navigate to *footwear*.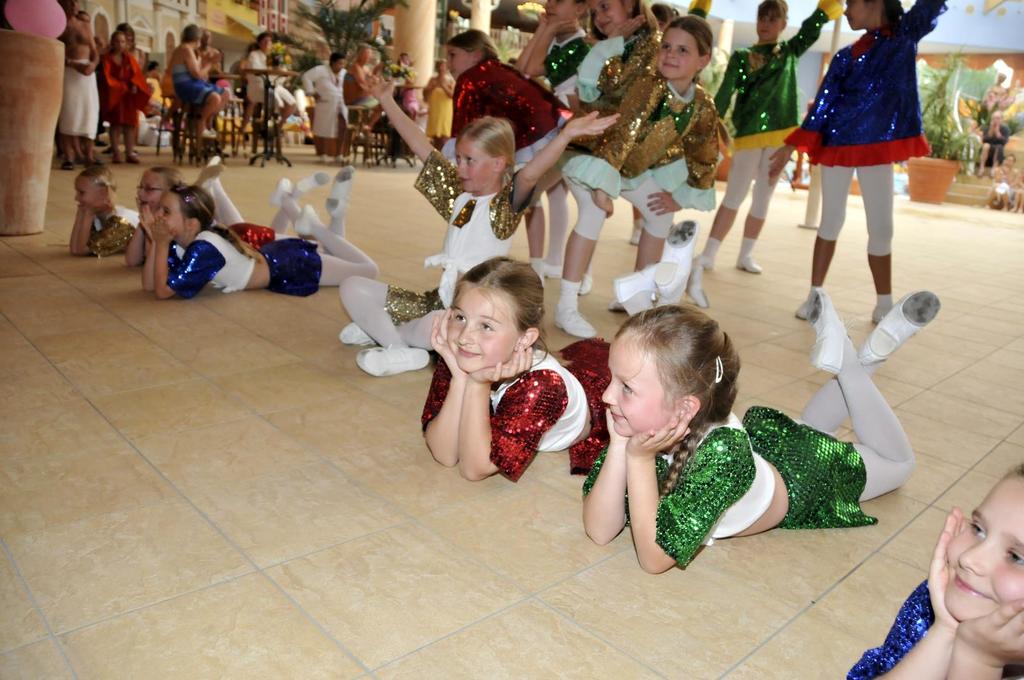
Navigation target: <box>291,199,315,236</box>.
